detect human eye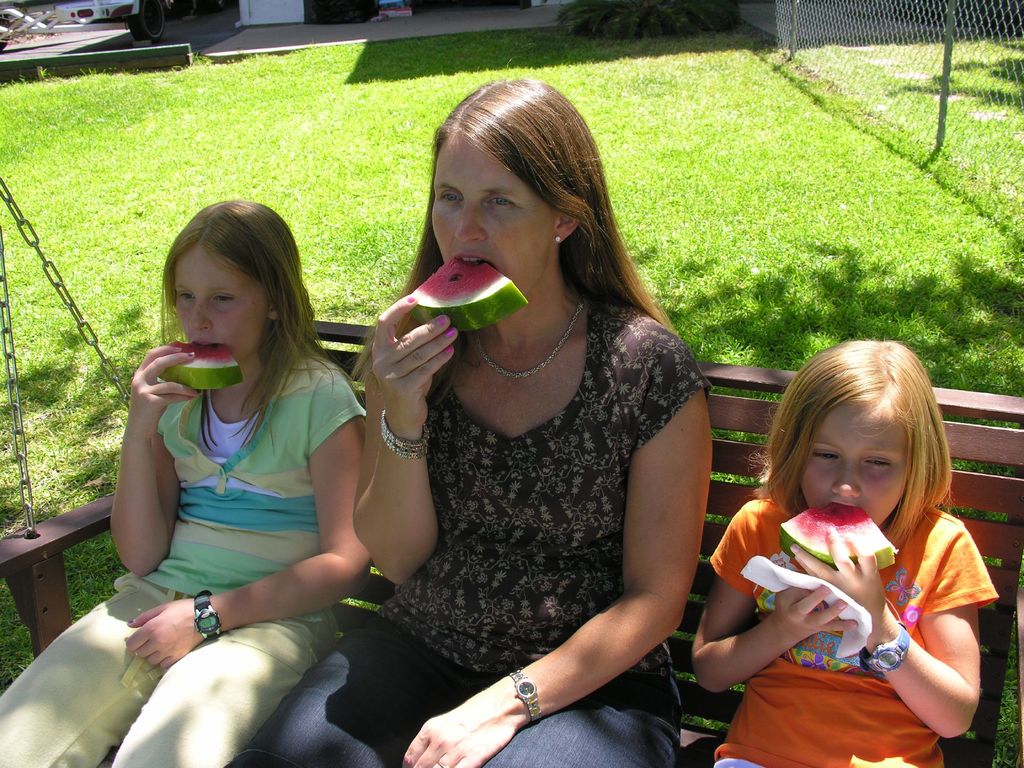
bbox=[437, 186, 467, 207]
